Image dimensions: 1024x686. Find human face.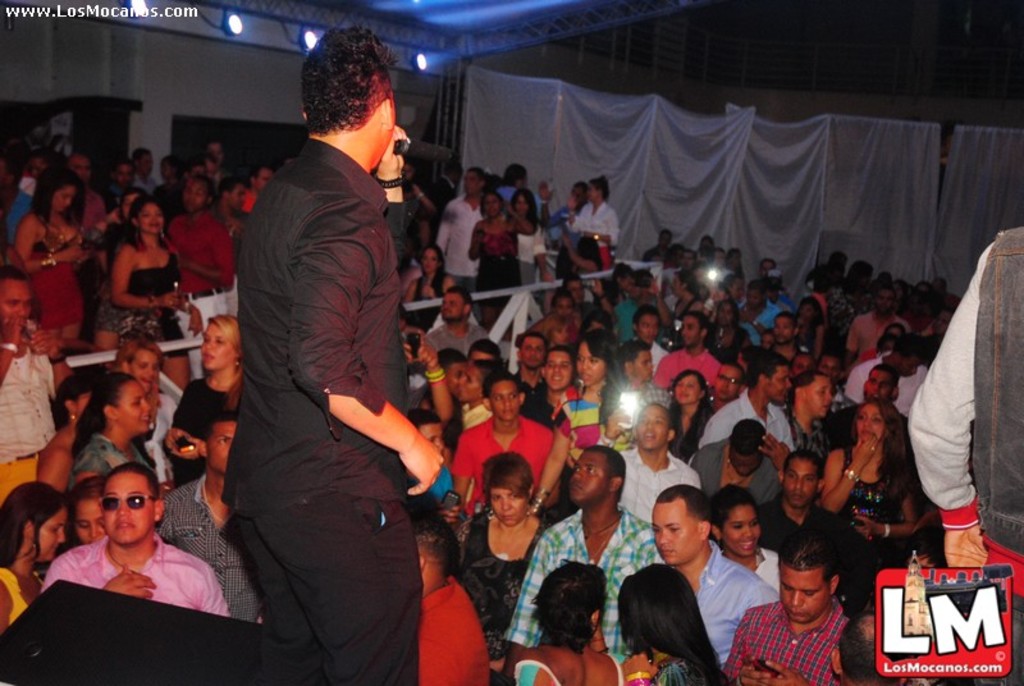
left=636, top=406, right=668, bottom=451.
